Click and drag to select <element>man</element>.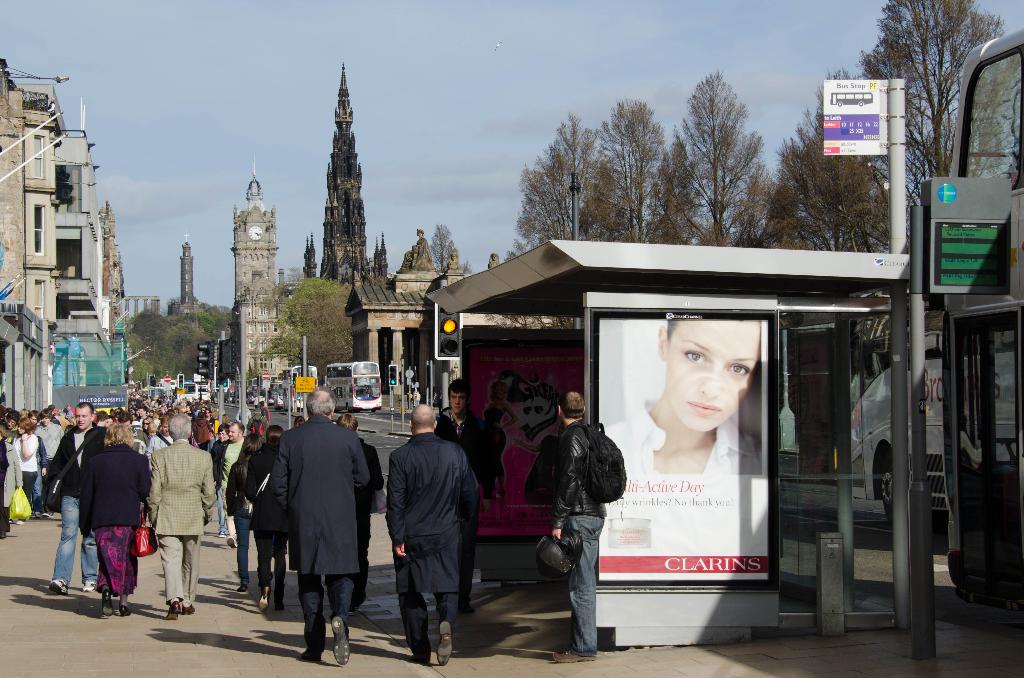
Selection: (left=47, top=400, right=105, bottom=594).
